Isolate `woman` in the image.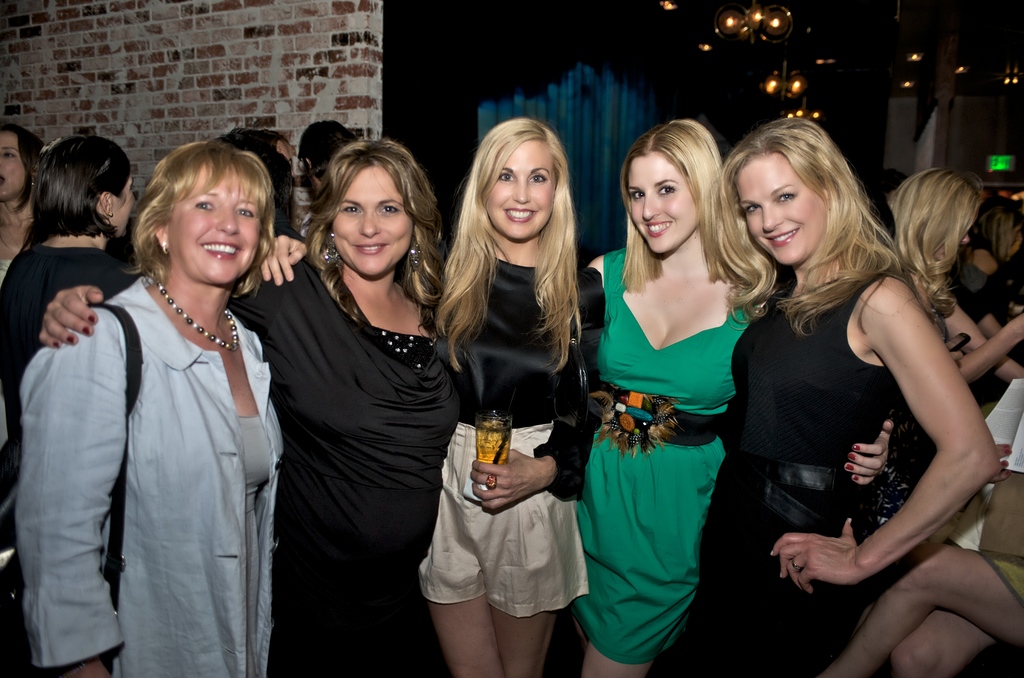
Isolated region: bbox=(0, 131, 147, 454).
